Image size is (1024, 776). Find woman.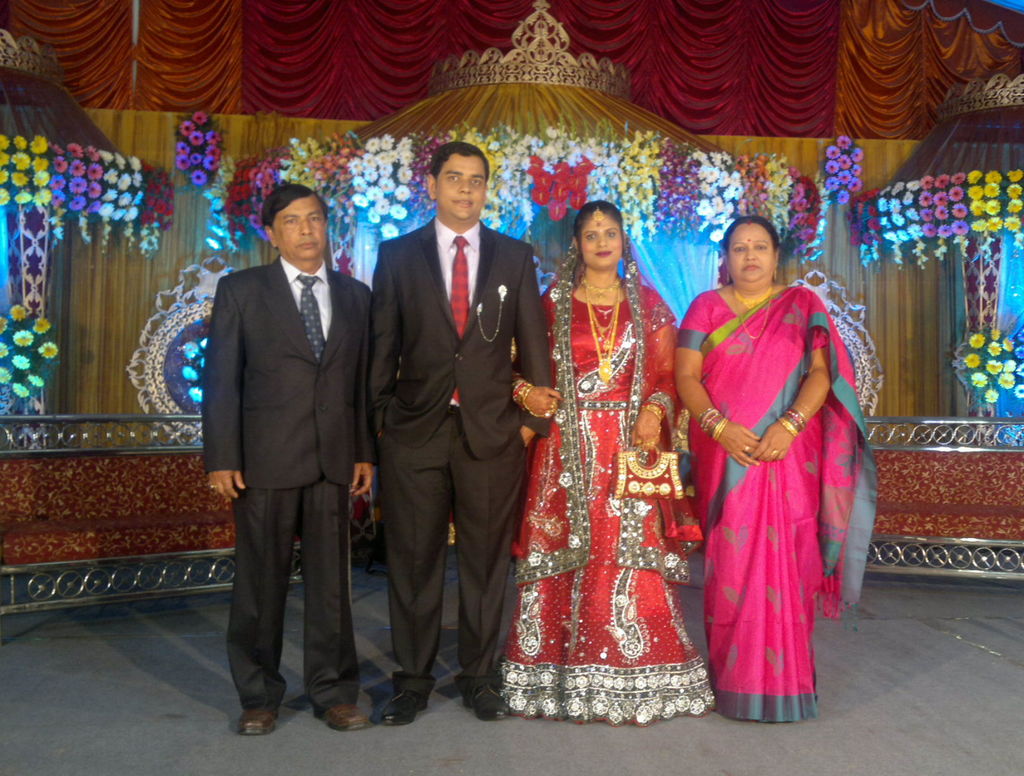
bbox(675, 217, 881, 729).
